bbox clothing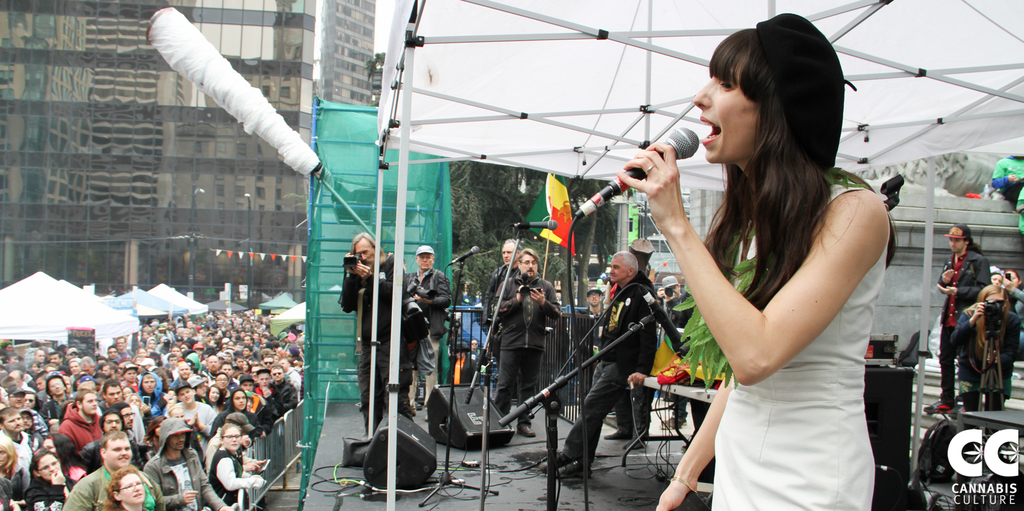
[495,274,563,423]
